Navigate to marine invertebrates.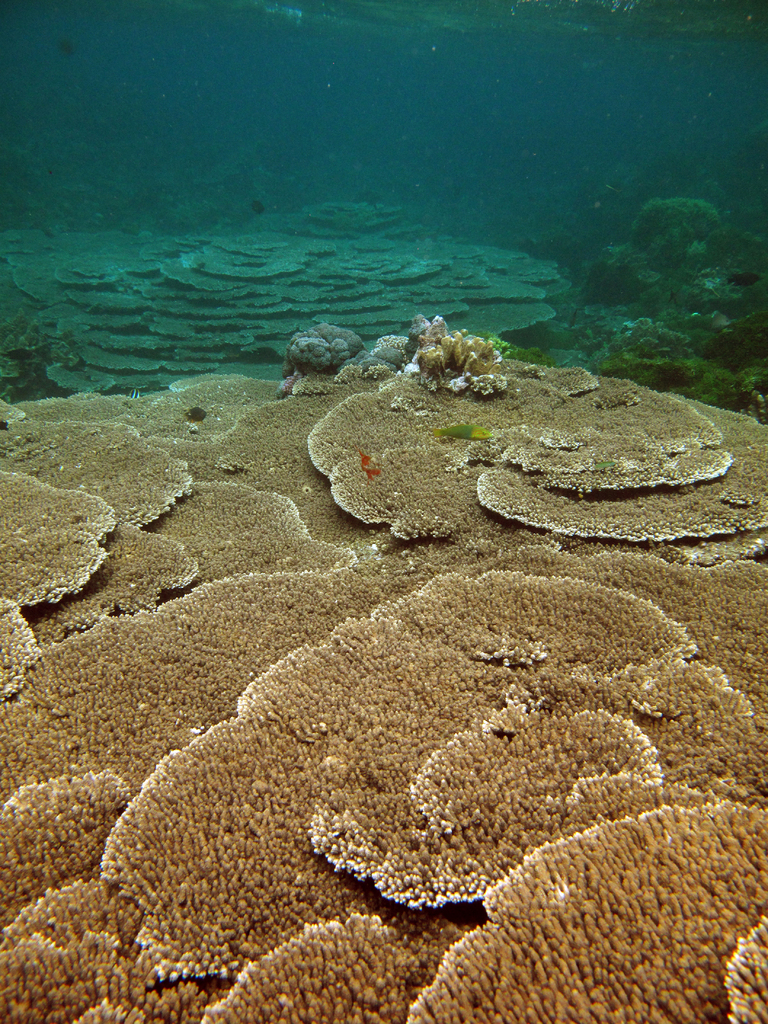
Navigation target: [0,748,163,941].
